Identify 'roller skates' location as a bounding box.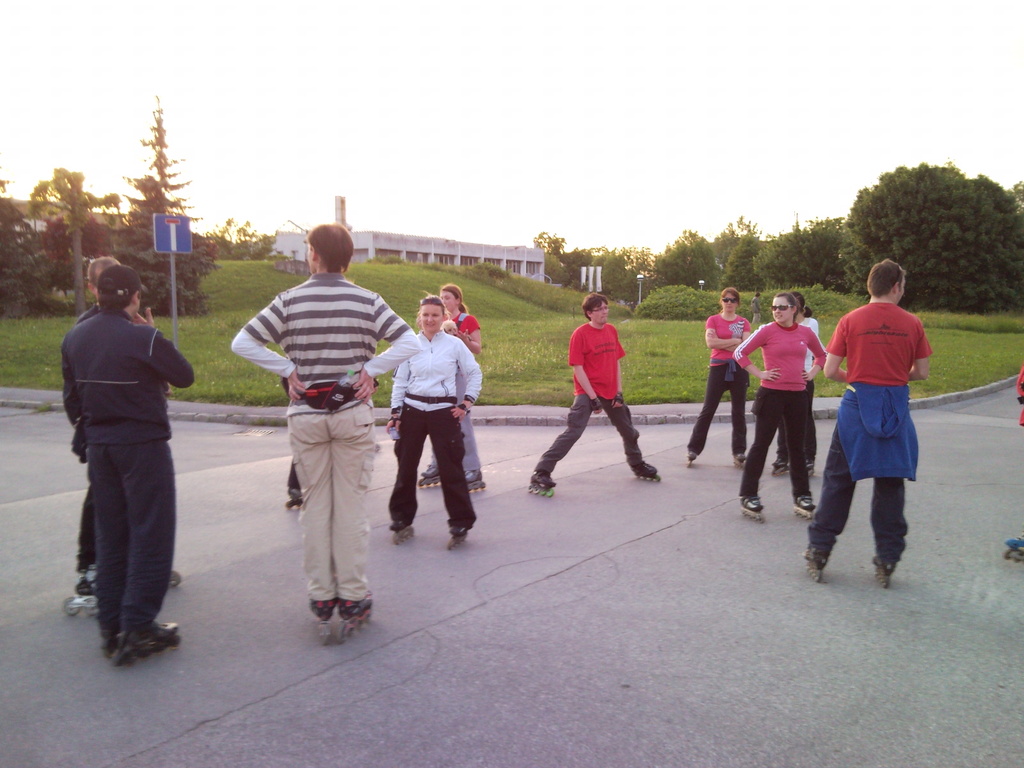
Rect(874, 559, 898, 590).
